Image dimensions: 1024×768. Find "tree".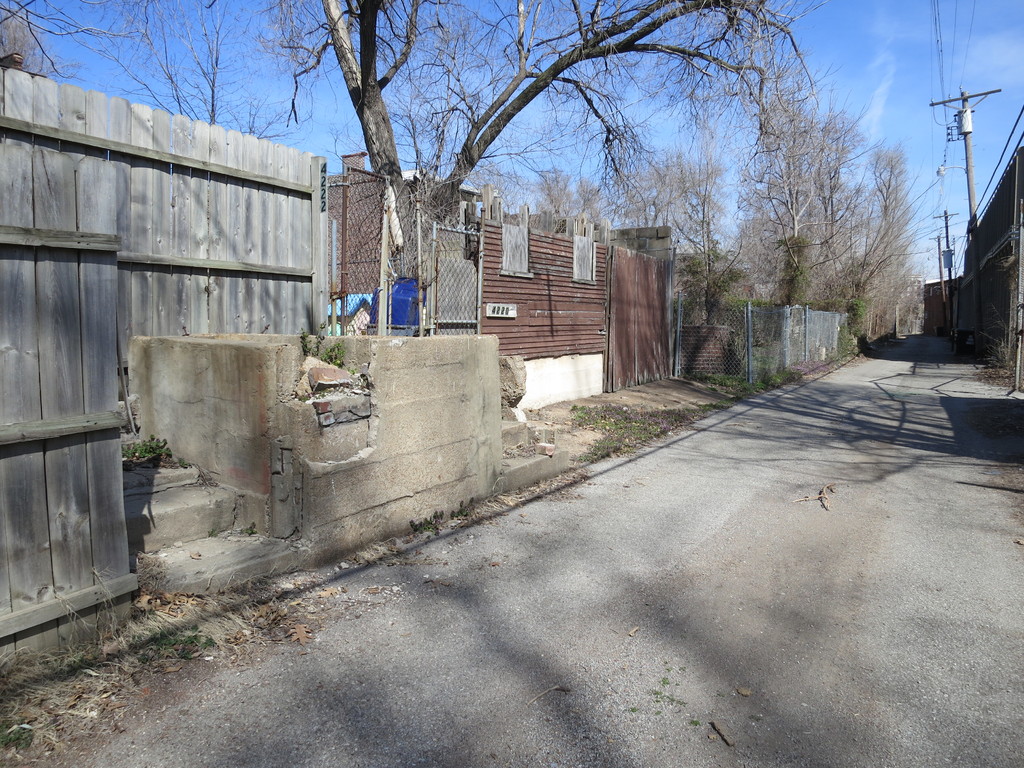
0,0,296,142.
